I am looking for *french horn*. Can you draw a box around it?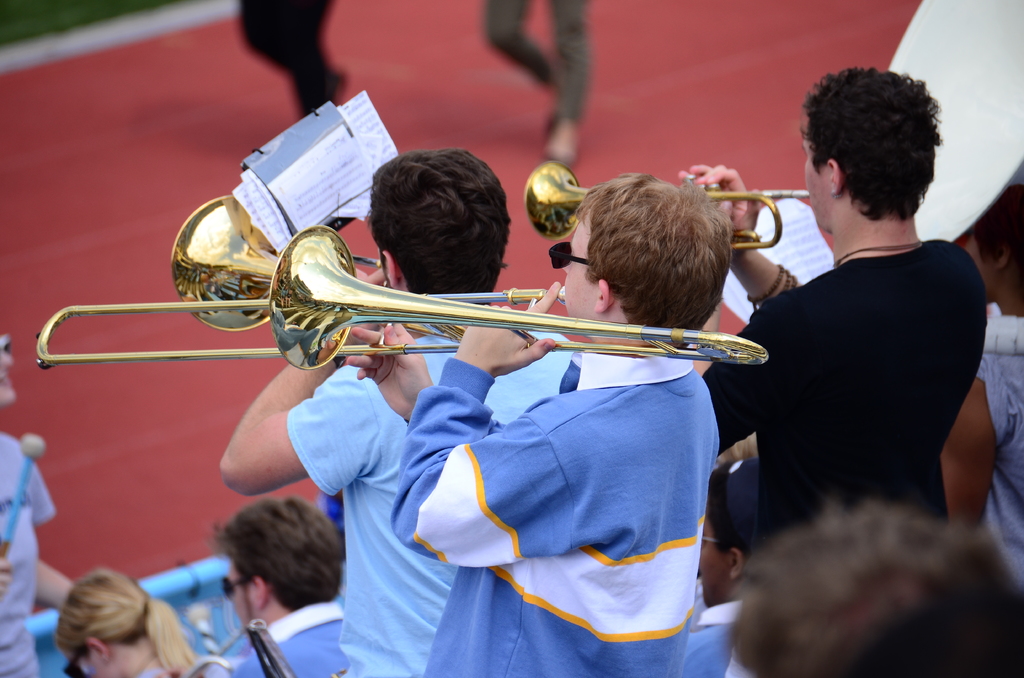
Sure, the bounding box is (left=31, top=216, right=769, bottom=369).
